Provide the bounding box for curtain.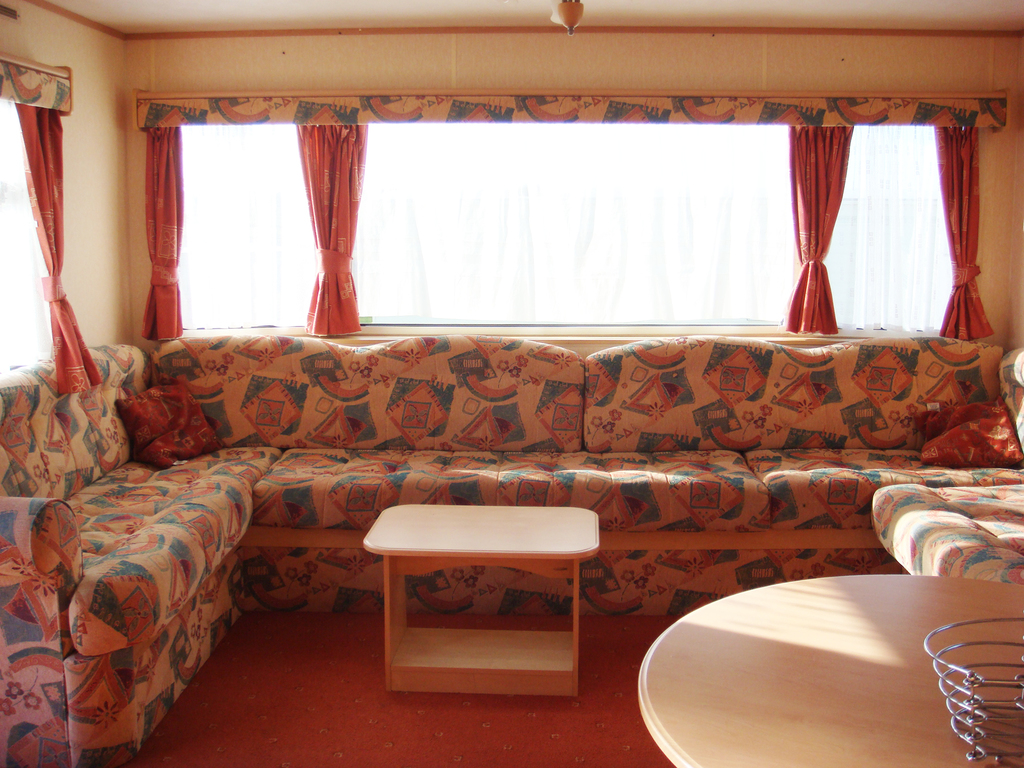
(13,104,106,400).
